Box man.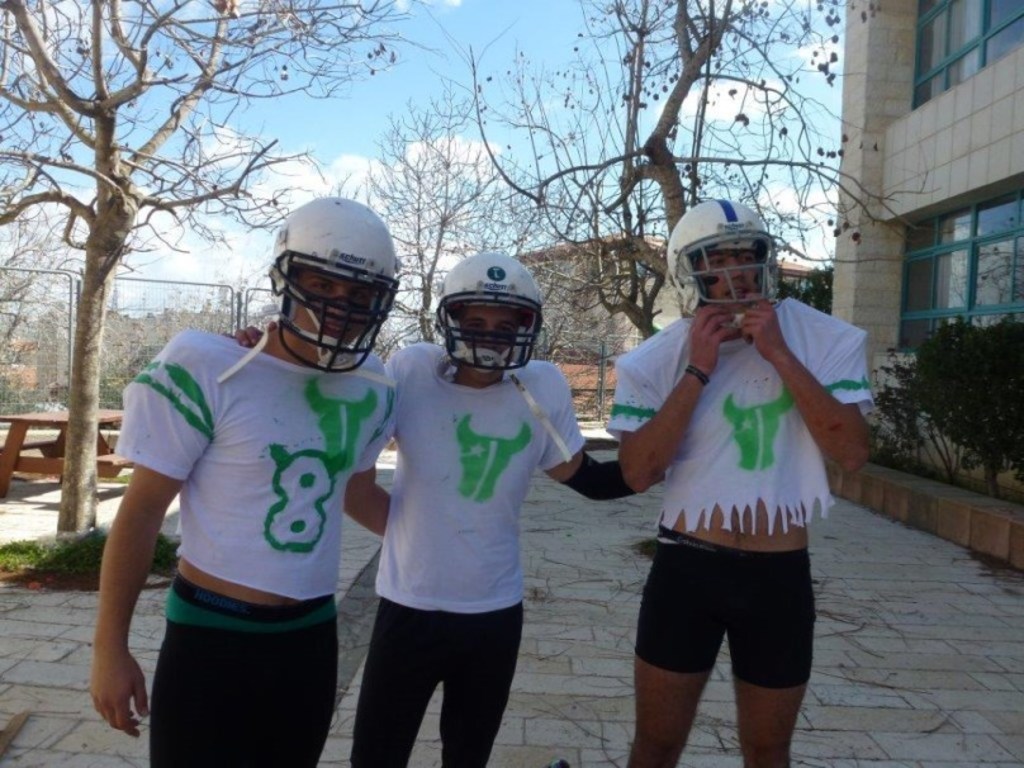
608,221,847,767.
